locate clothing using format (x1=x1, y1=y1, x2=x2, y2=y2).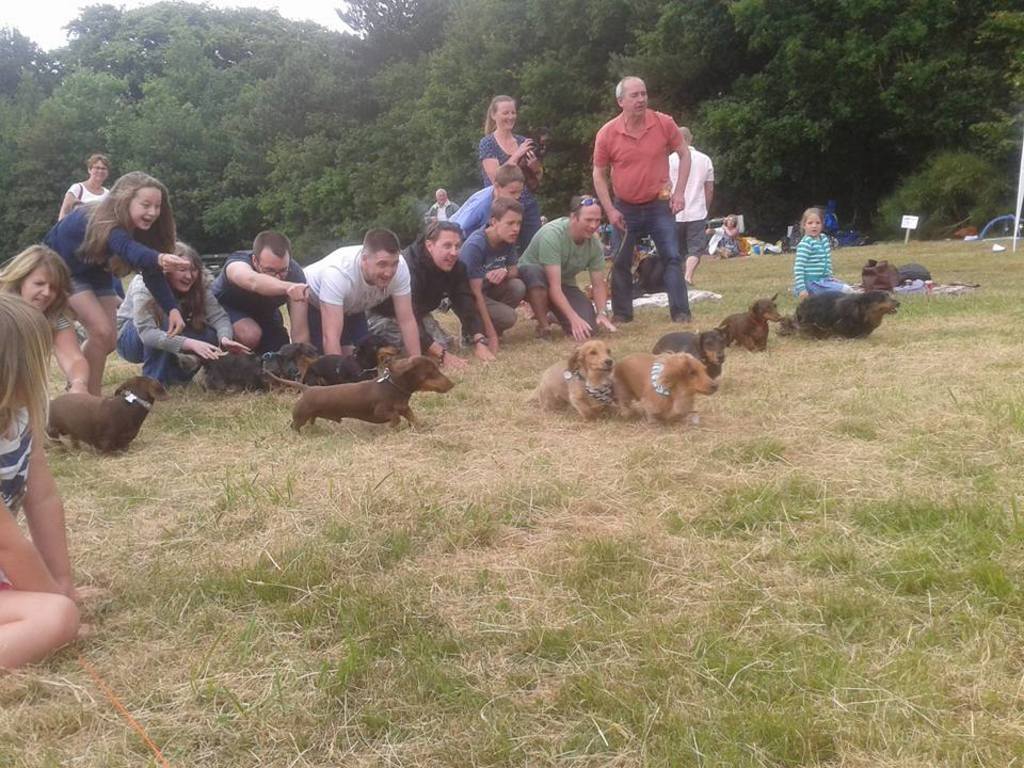
(x1=423, y1=196, x2=460, y2=228).
